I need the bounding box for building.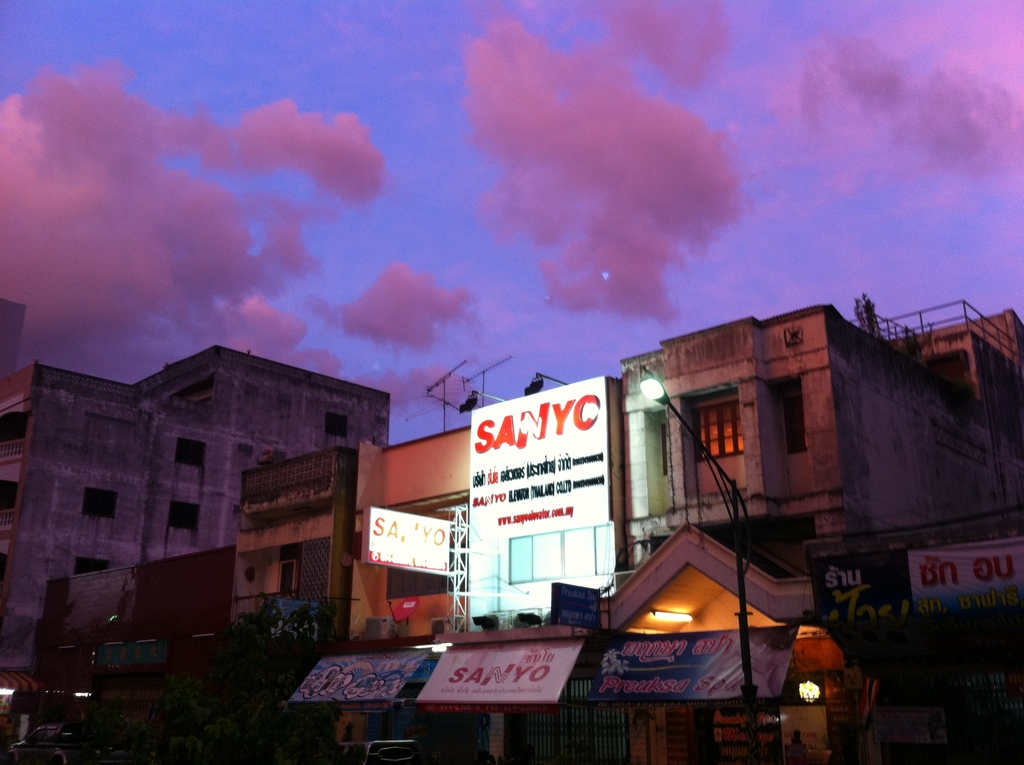
Here it is: 35/549/228/741.
